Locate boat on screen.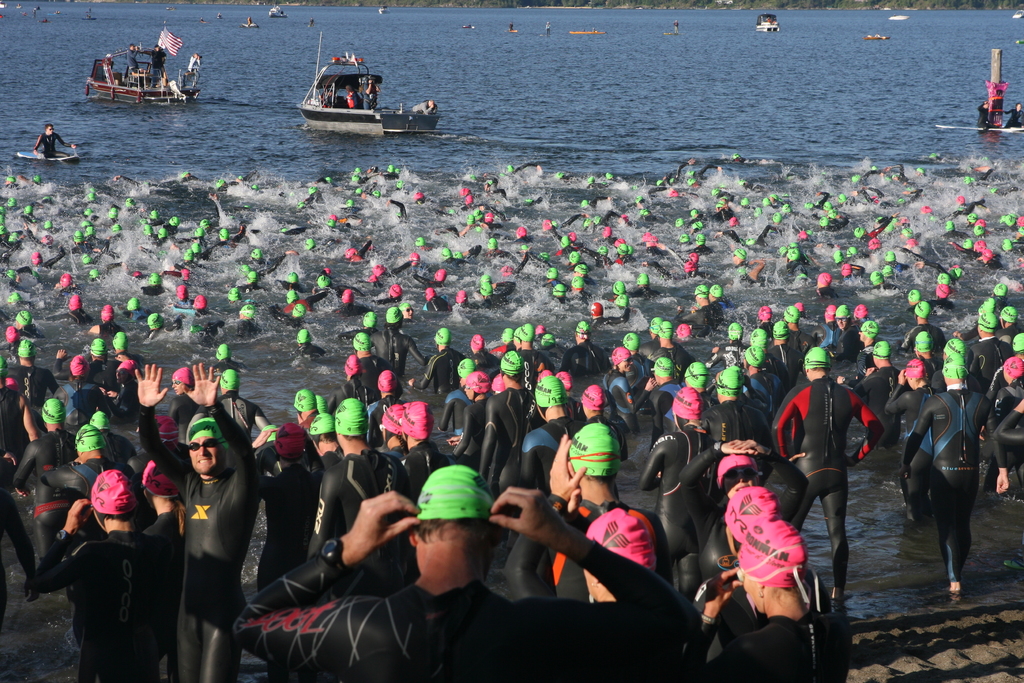
On screen at box=[42, 18, 47, 23].
